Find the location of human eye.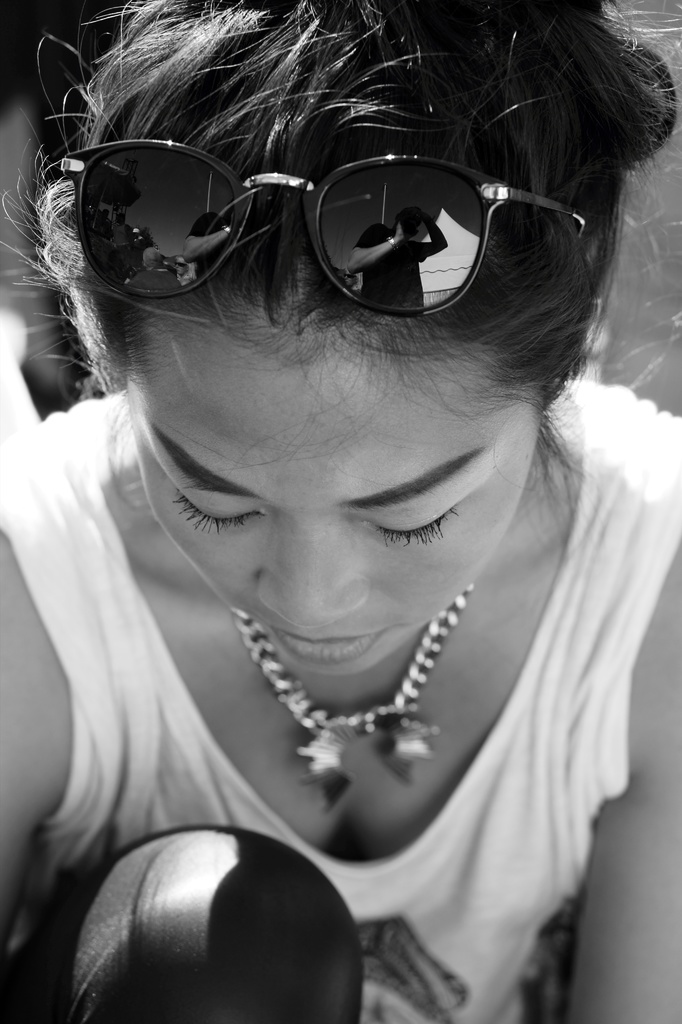
Location: x1=355, y1=490, x2=472, y2=547.
